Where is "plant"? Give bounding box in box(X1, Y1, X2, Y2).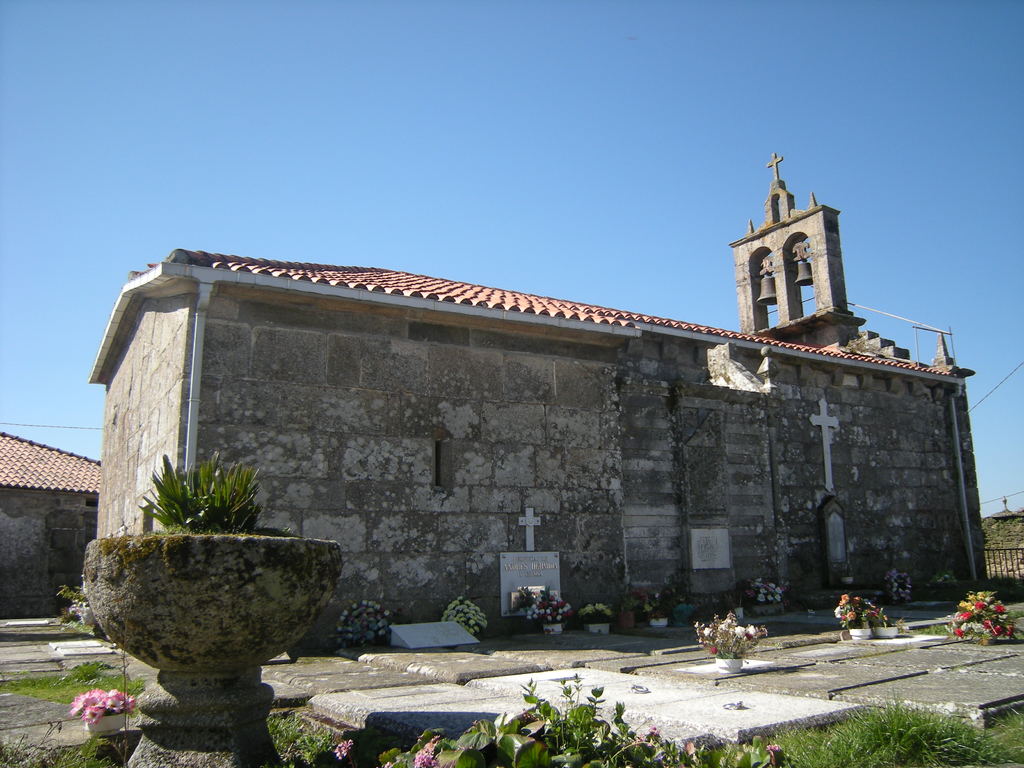
box(513, 589, 530, 607).
